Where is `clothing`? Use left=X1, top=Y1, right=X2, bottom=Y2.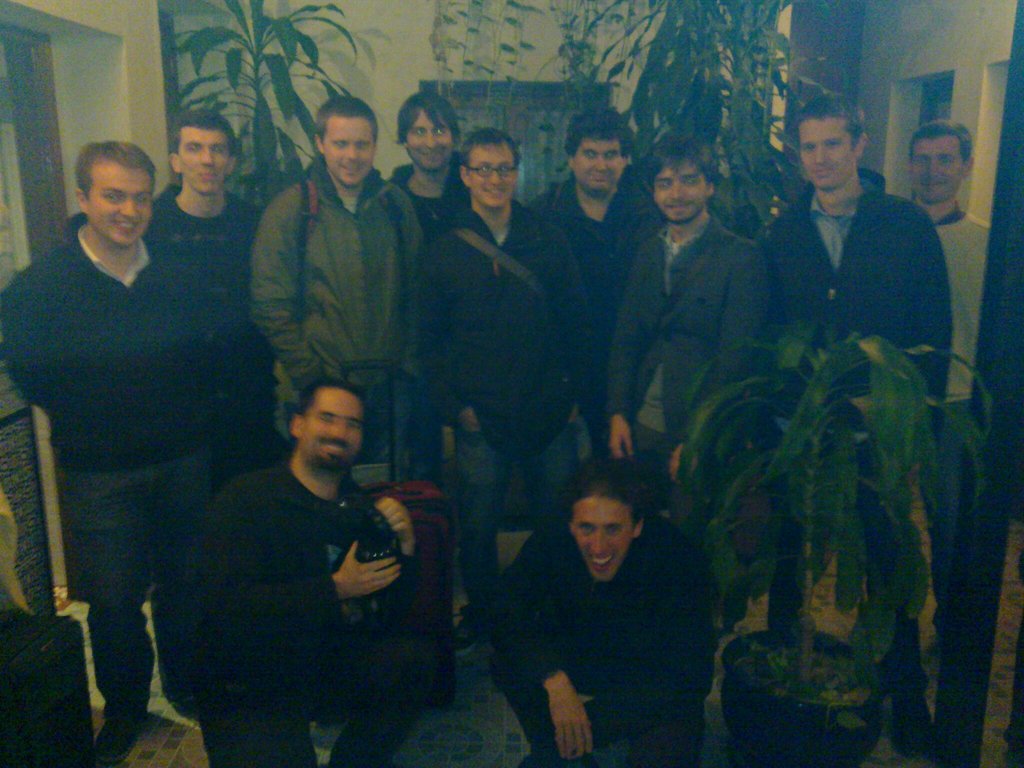
left=374, top=164, right=487, bottom=519.
